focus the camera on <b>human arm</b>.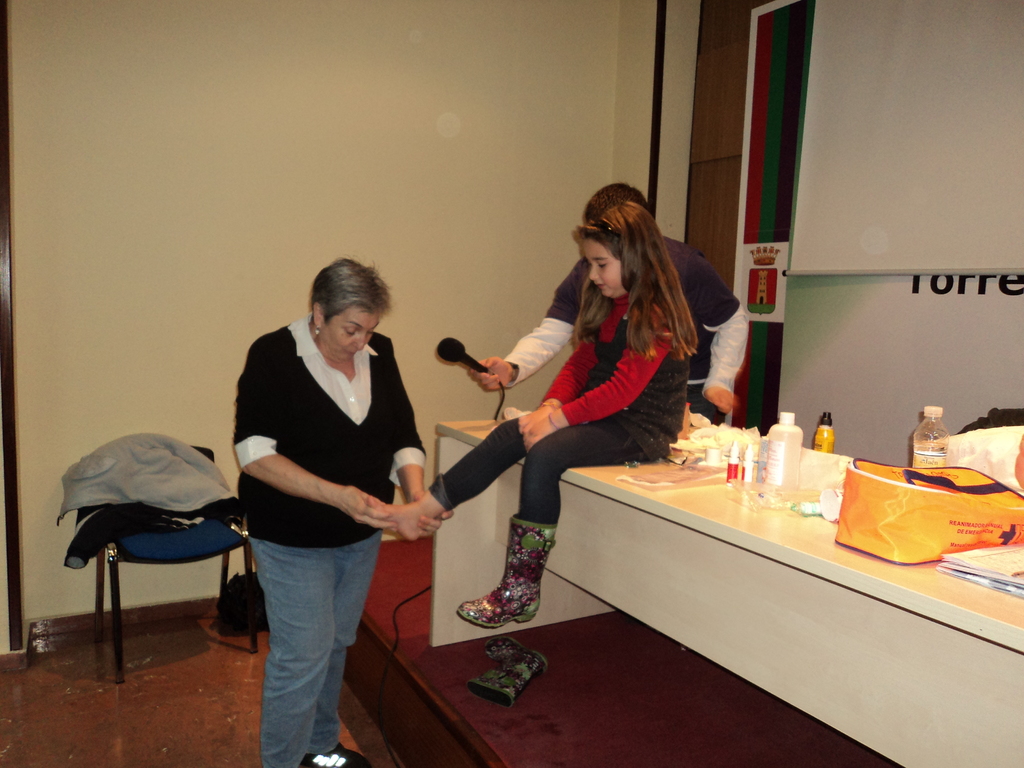
Focus region: 235 341 397 533.
